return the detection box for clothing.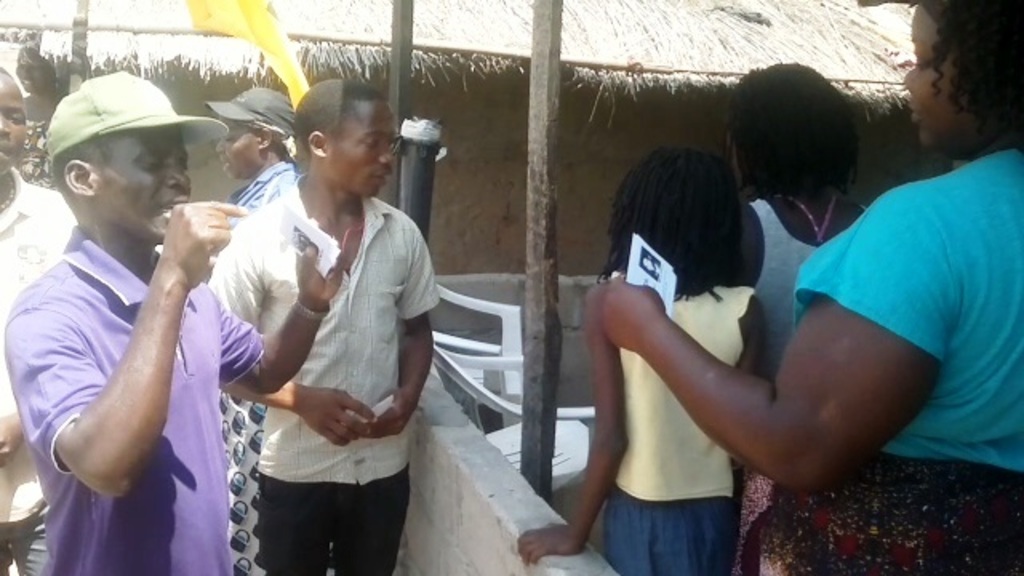
Rect(734, 130, 1022, 570).
